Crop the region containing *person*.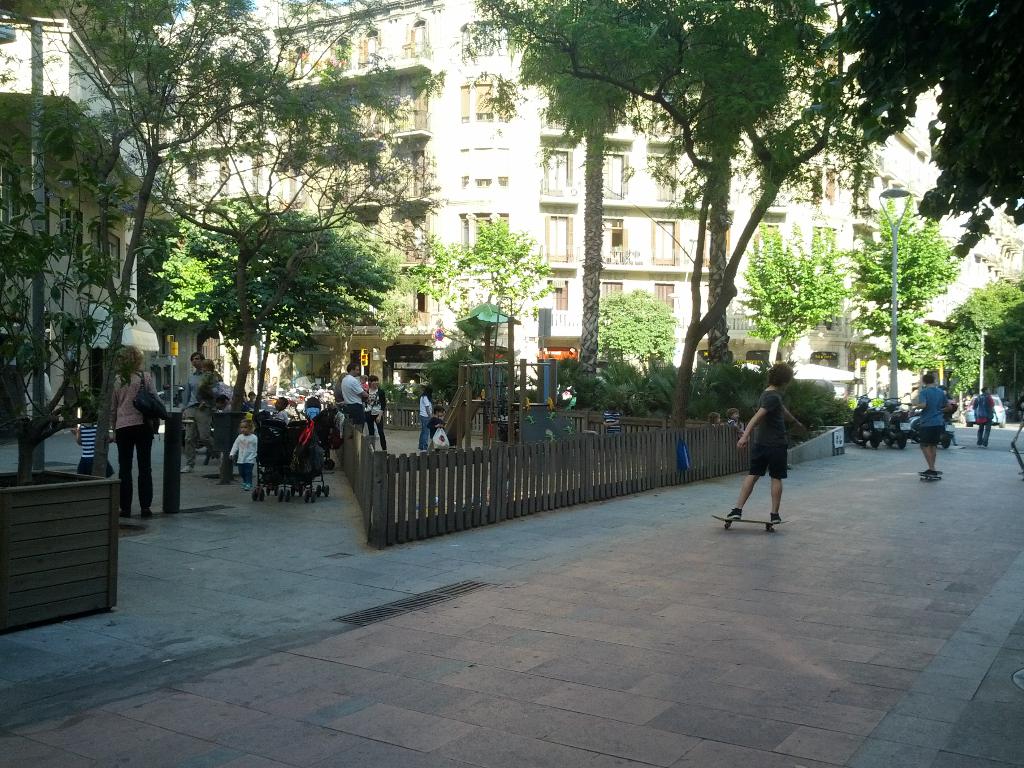
Crop region: <box>975,388,997,447</box>.
